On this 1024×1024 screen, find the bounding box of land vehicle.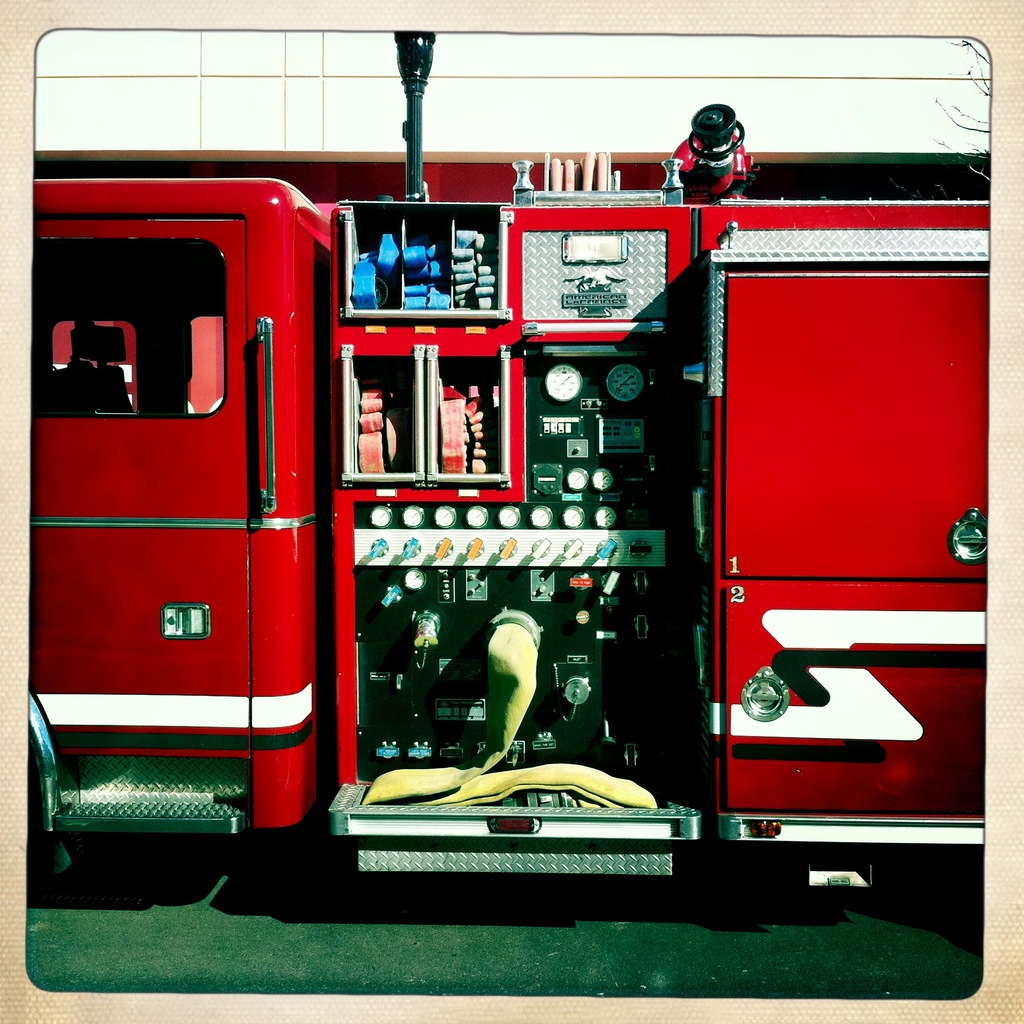
Bounding box: bbox(39, 70, 964, 952).
